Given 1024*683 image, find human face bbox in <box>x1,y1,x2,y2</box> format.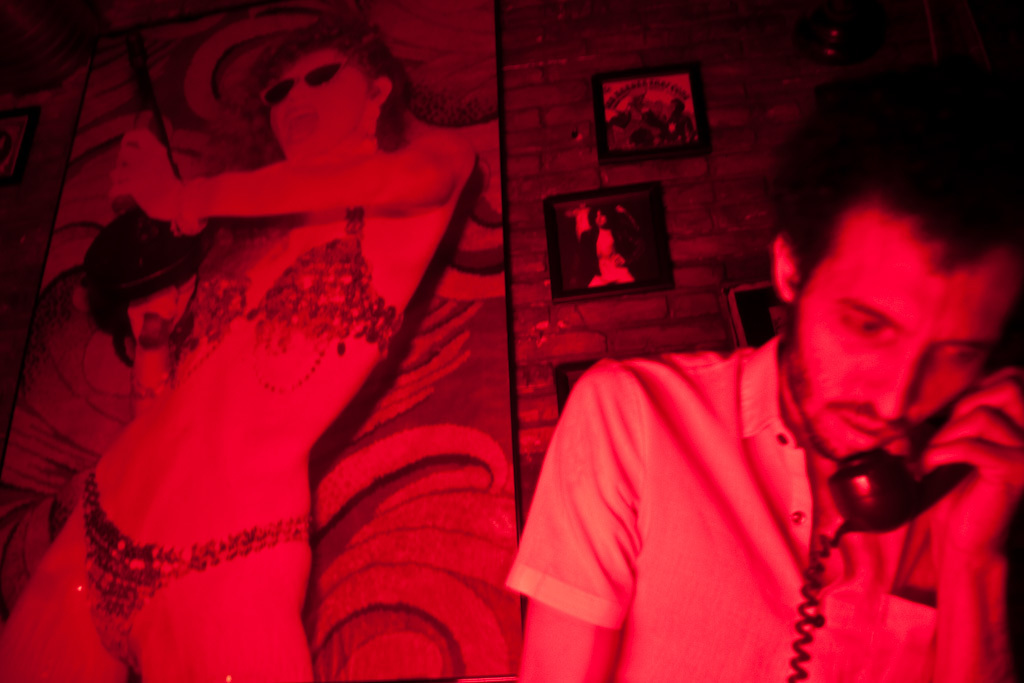
<box>262,47,363,159</box>.
